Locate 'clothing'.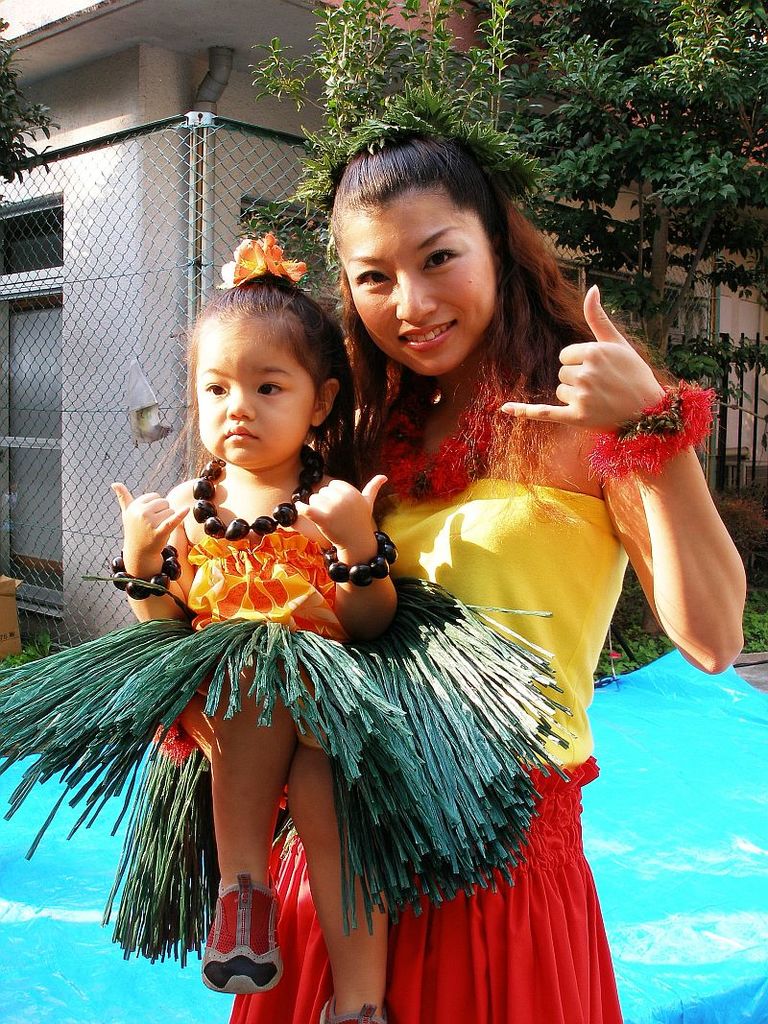
Bounding box: l=232, t=350, r=716, b=1023.
